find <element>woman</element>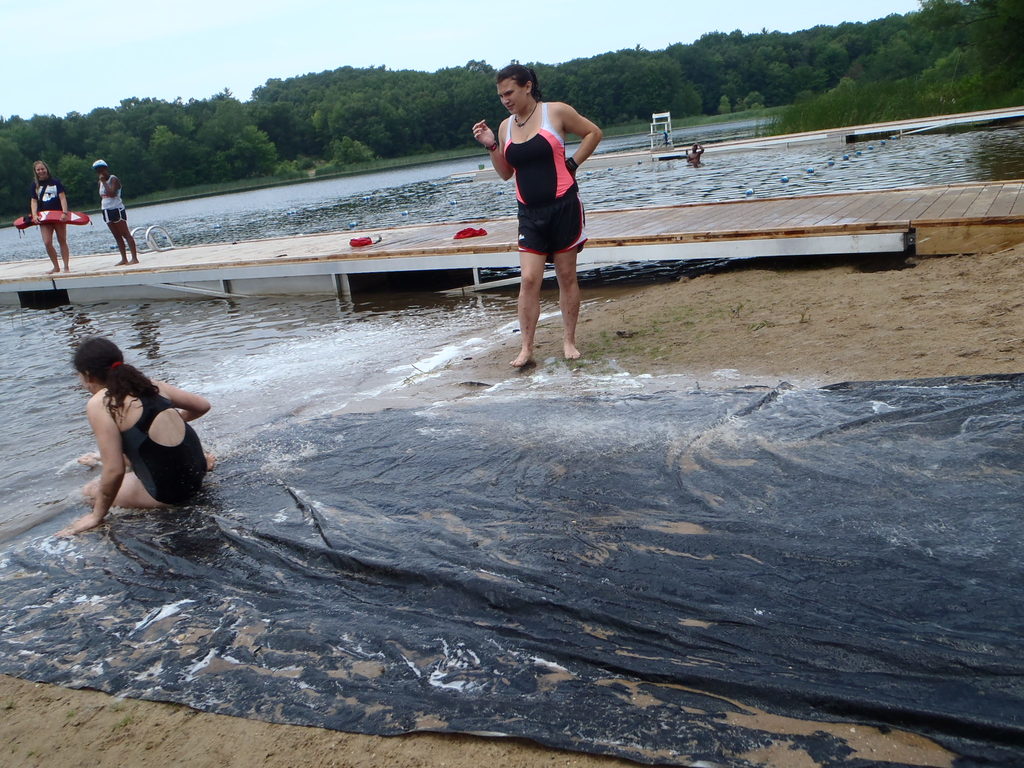
left=53, top=333, right=217, bottom=538
